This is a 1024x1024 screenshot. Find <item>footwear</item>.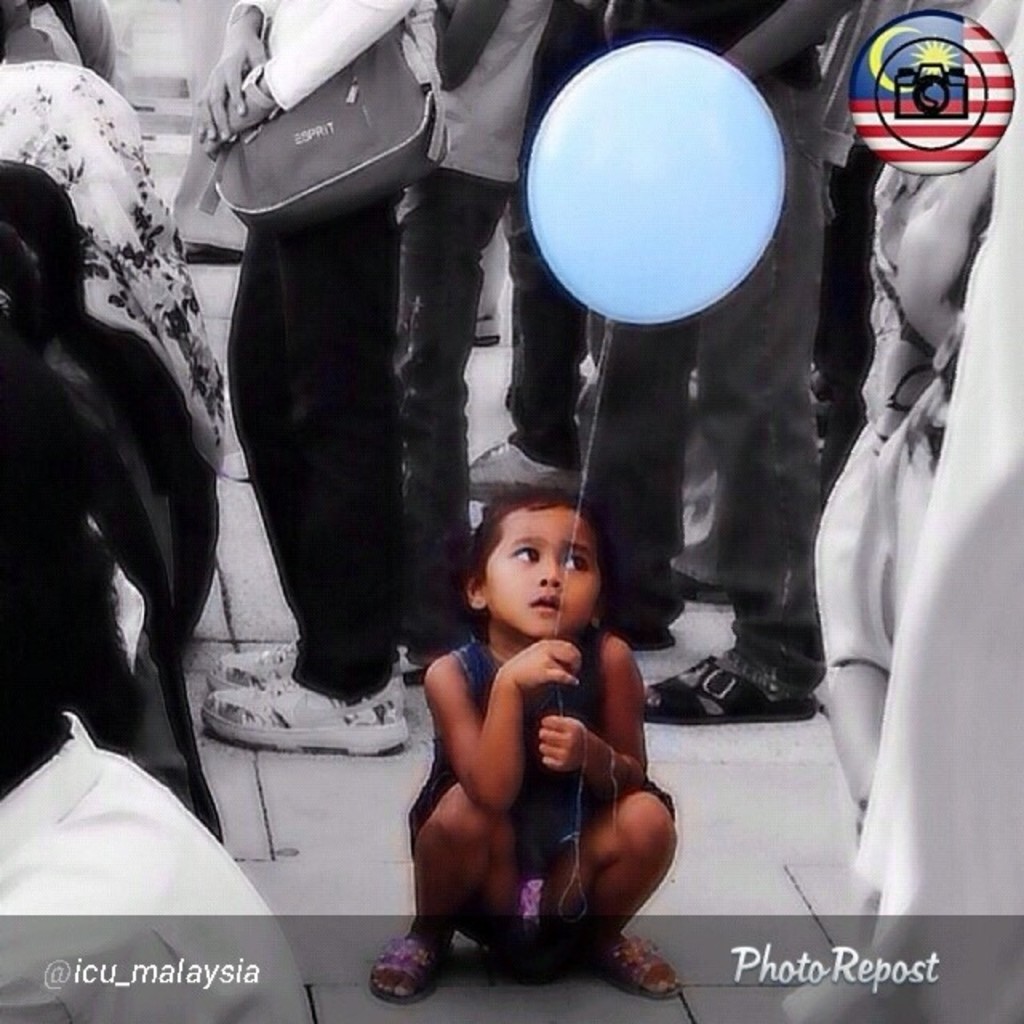
Bounding box: <region>638, 659, 819, 733</region>.
